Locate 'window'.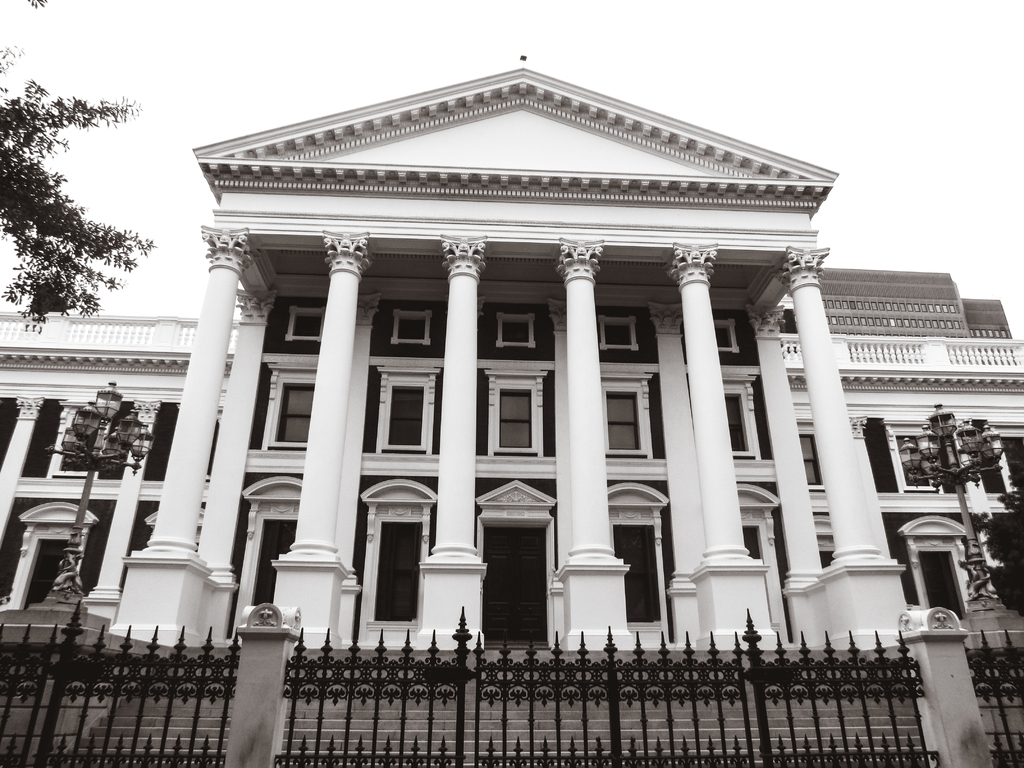
Bounding box: 266, 373, 316, 451.
